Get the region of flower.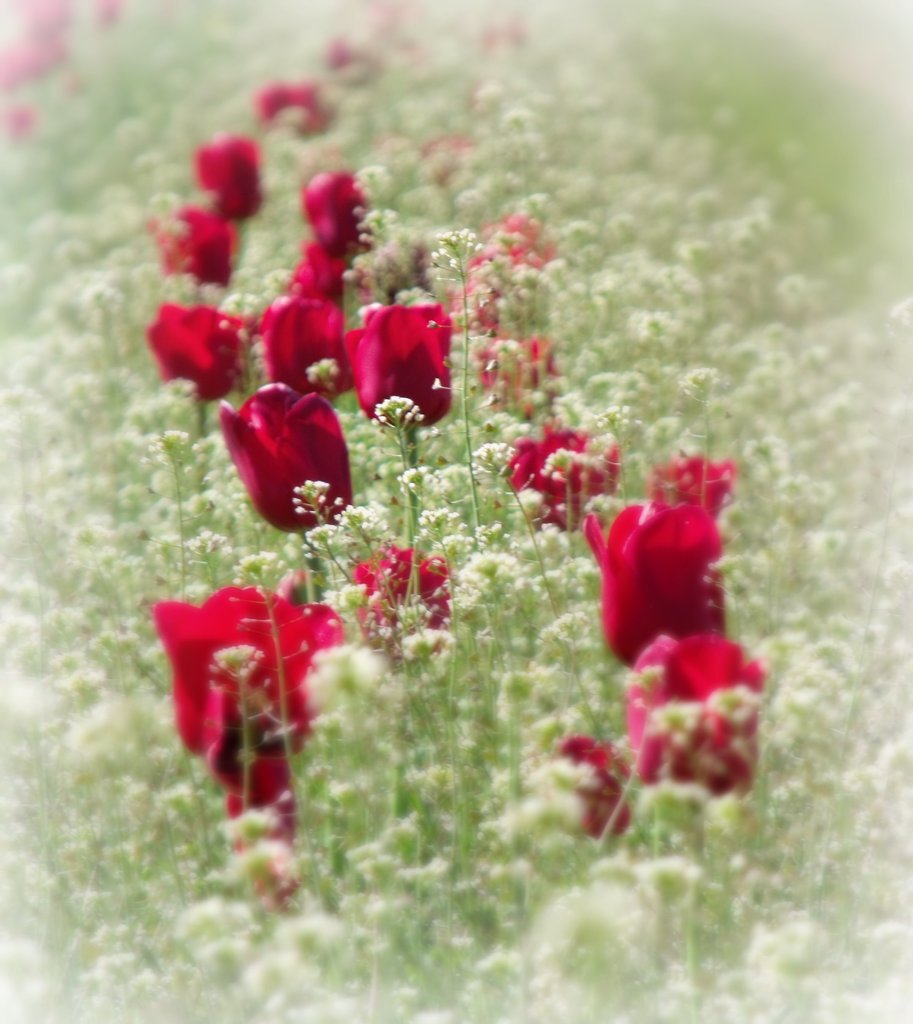
bbox=[583, 490, 722, 660].
